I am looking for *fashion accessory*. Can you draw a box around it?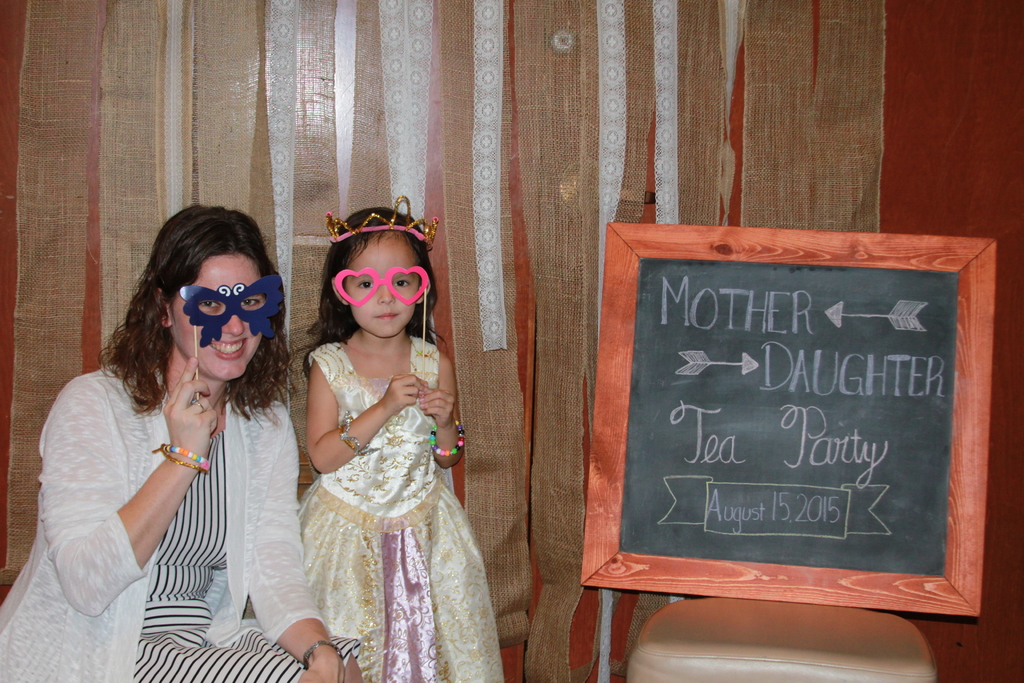
Sure, the bounding box is bbox=[317, 195, 435, 248].
